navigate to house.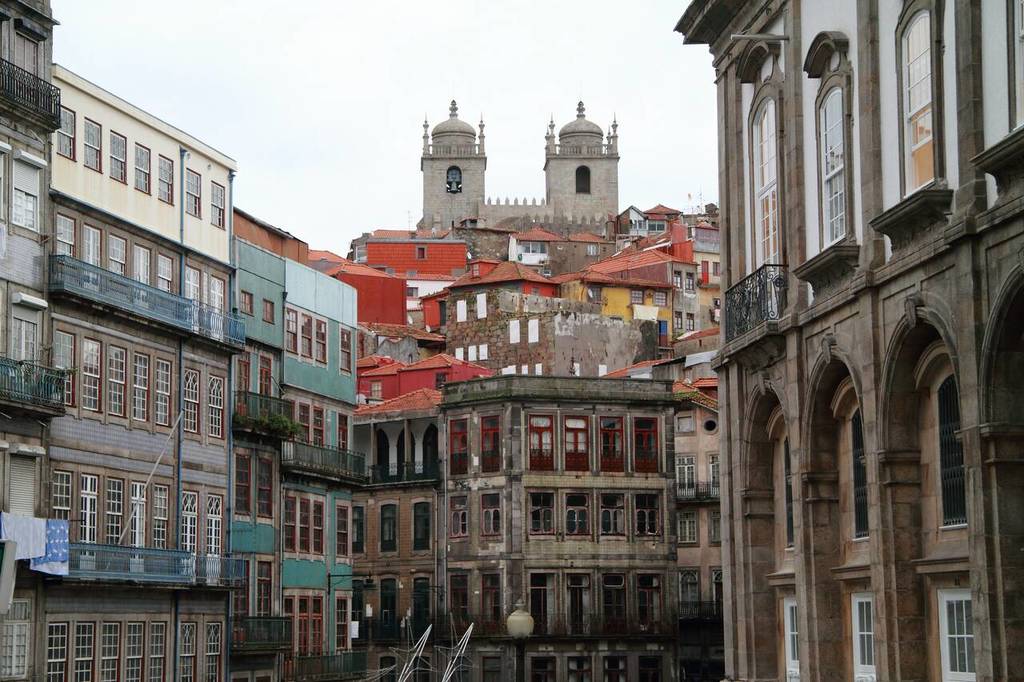
Navigation target: l=438, t=366, r=670, b=681.
